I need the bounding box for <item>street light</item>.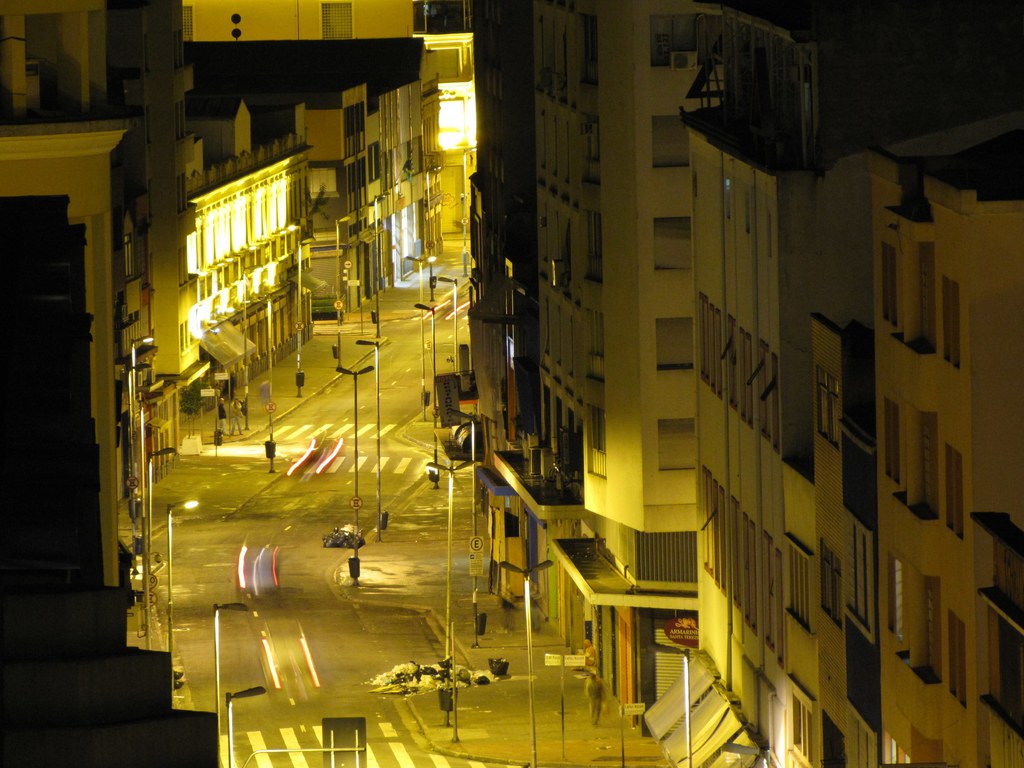
Here it is: 439,275,456,378.
